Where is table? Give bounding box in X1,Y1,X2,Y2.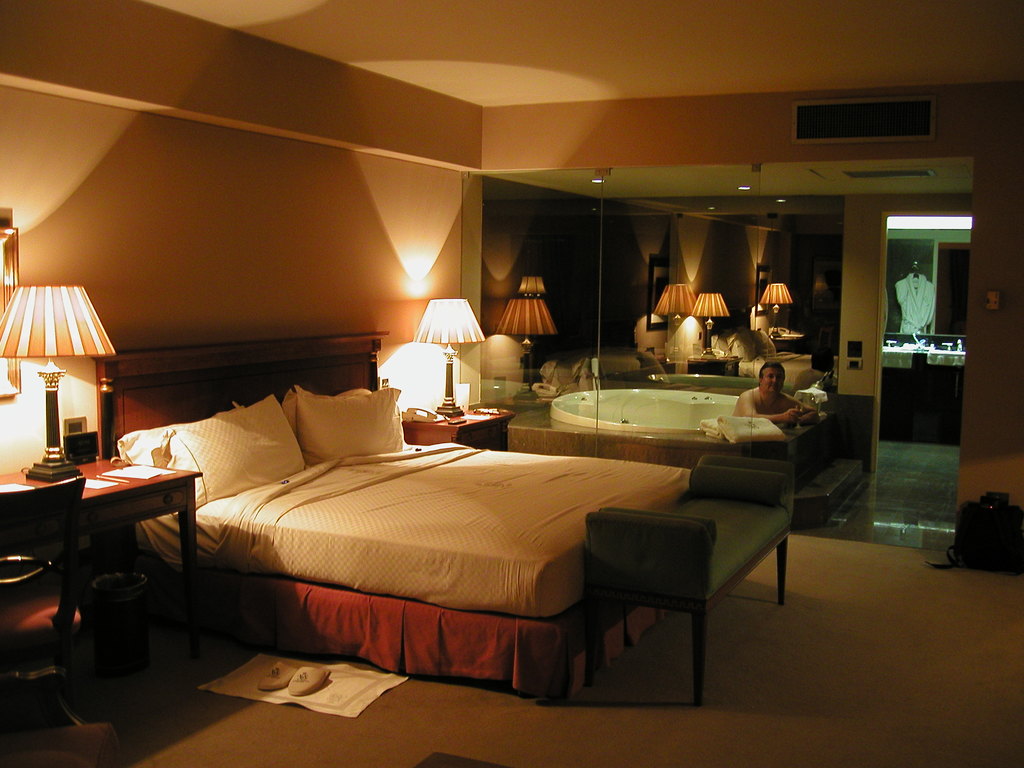
0,455,207,647.
